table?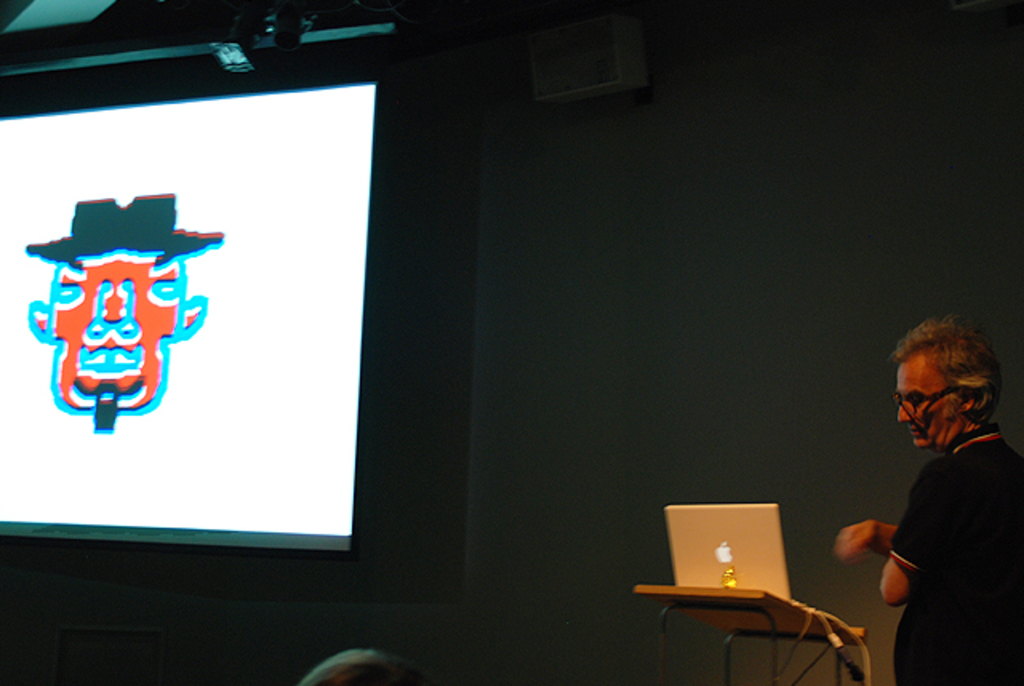
(638,556,872,670)
